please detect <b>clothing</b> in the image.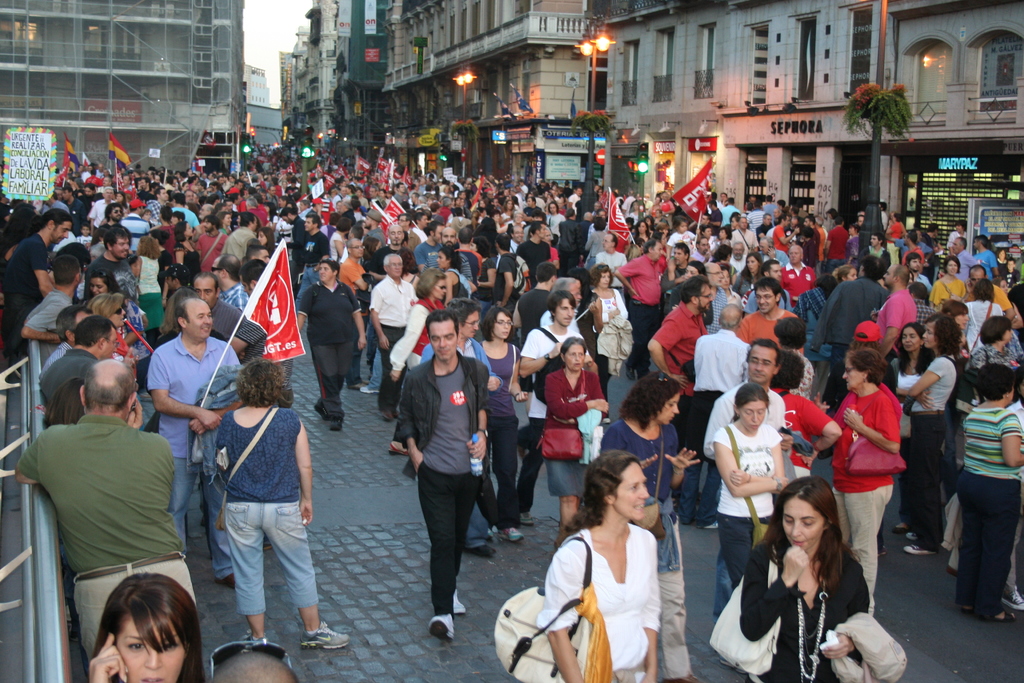
477,258,502,308.
